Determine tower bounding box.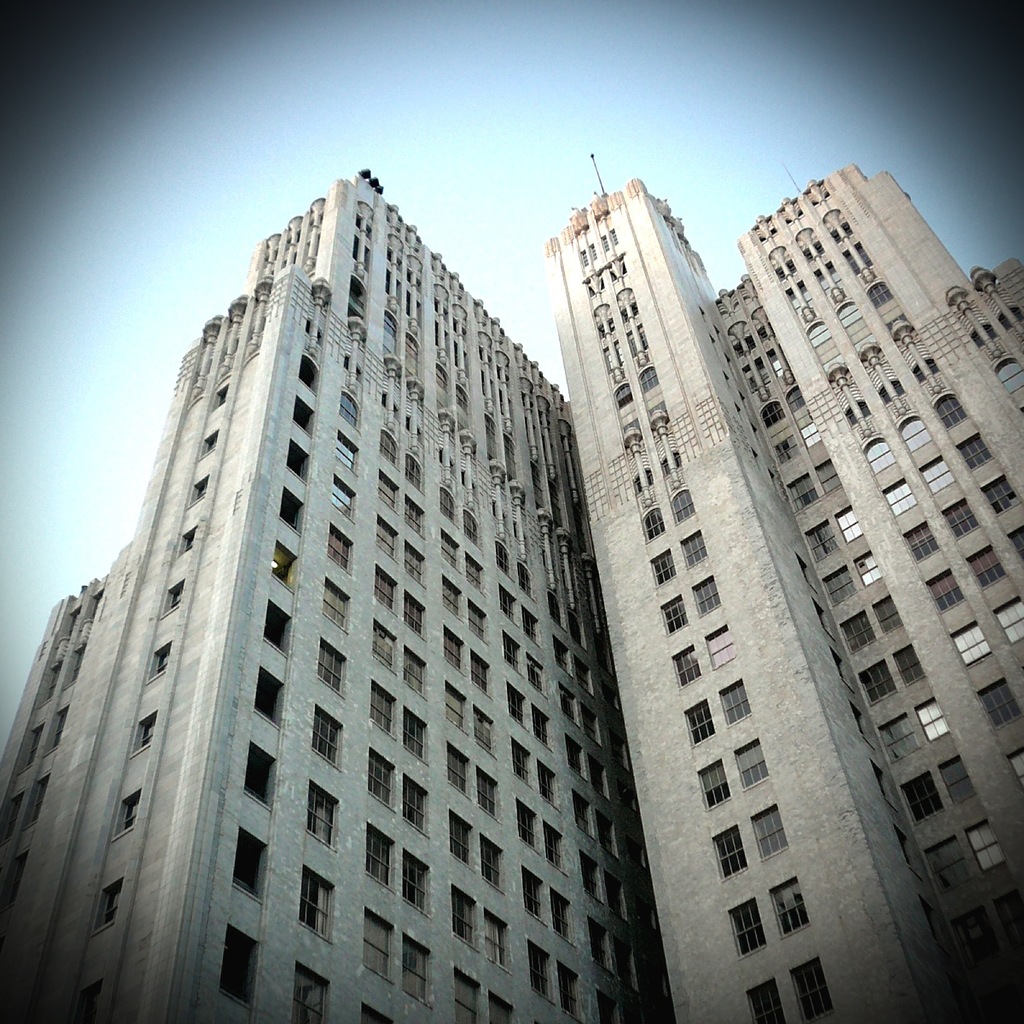
Determined: box=[493, 143, 1012, 1000].
